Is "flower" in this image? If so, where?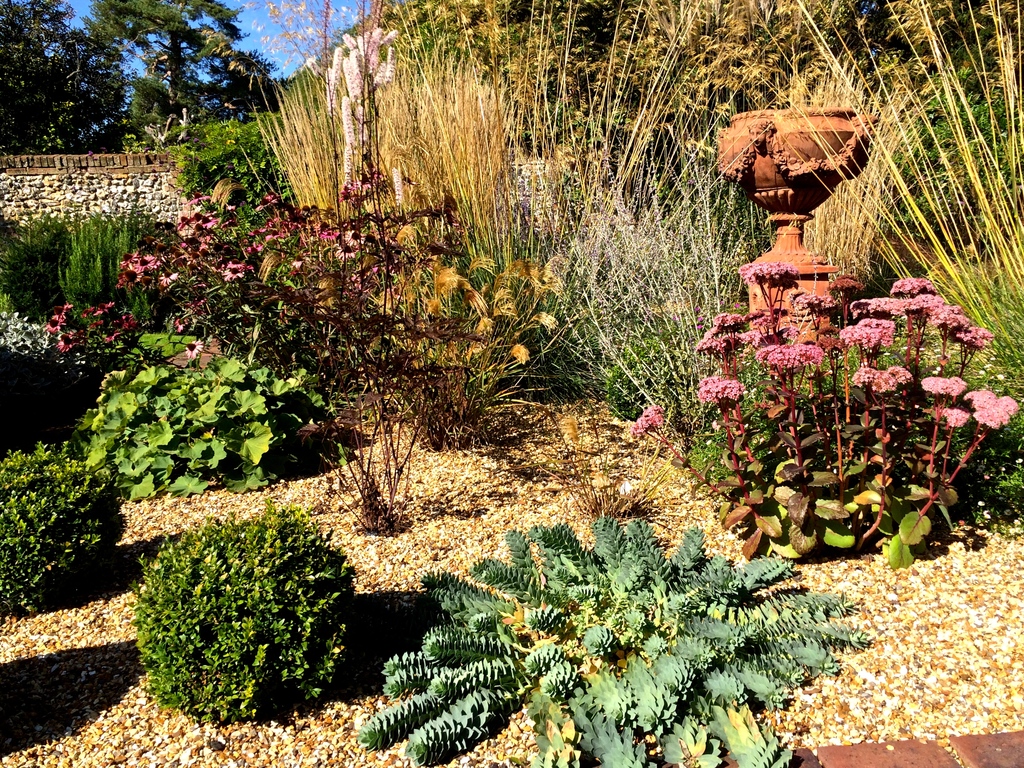
Yes, at <bbox>923, 376, 964, 397</bbox>.
